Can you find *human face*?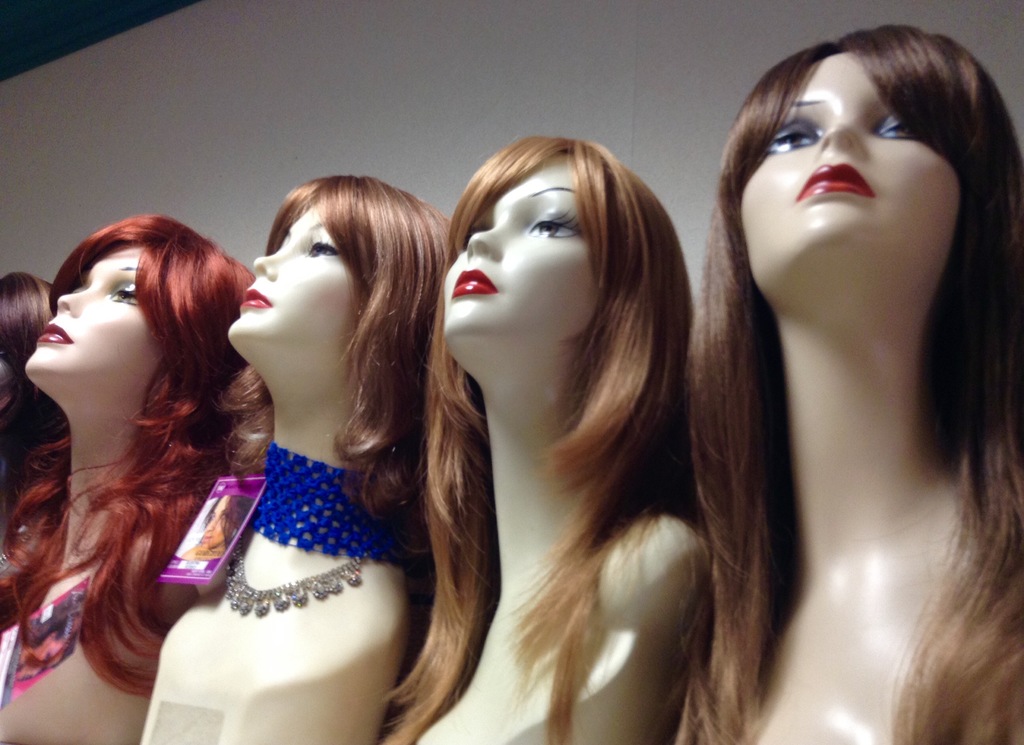
Yes, bounding box: select_region(737, 57, 960, 314).
